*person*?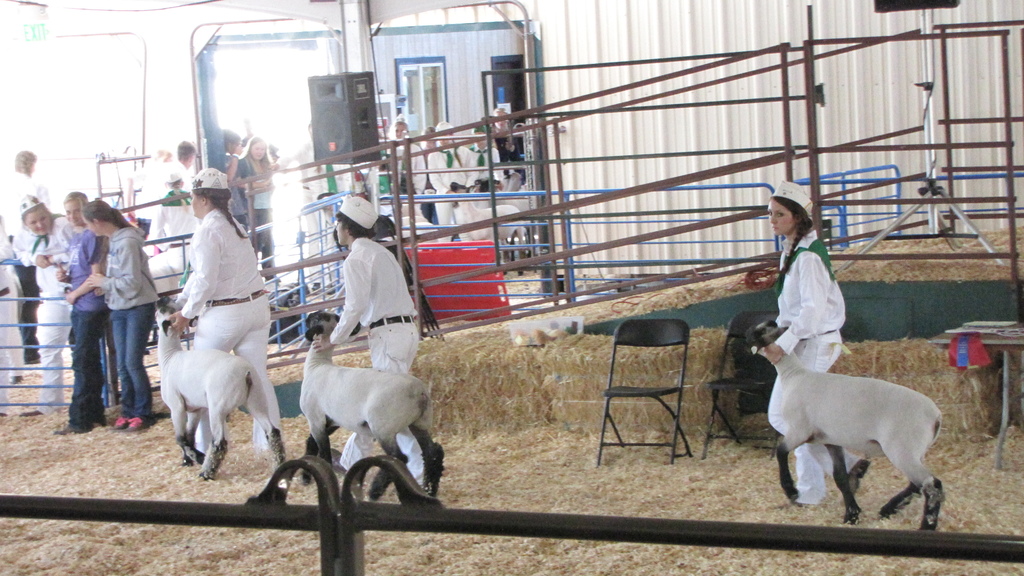
bbox(227, 127, 247, 227)
